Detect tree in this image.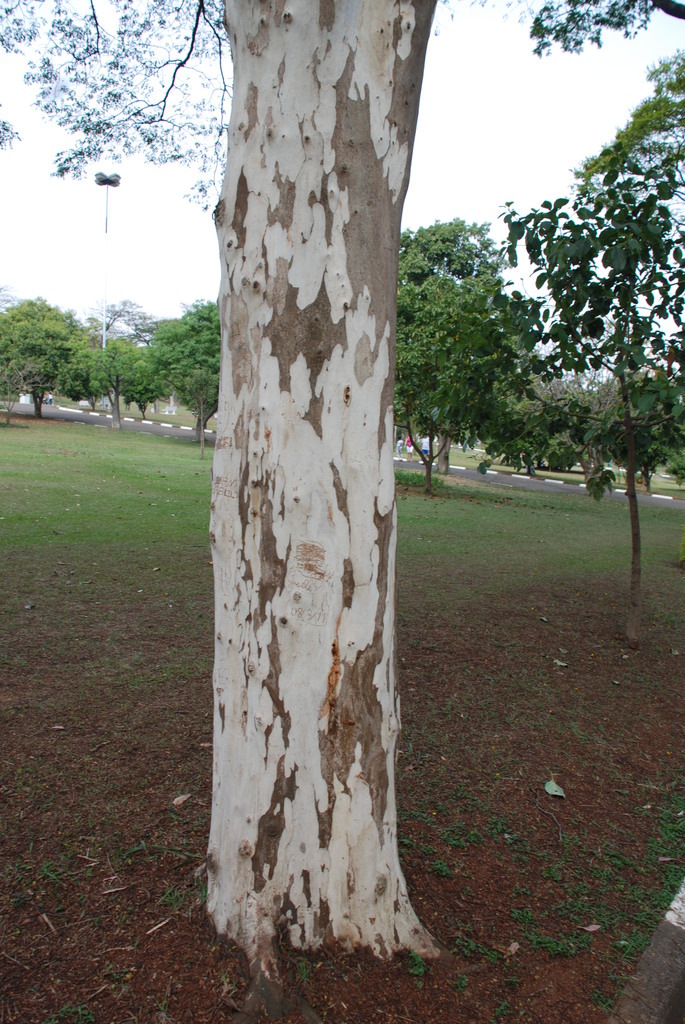
Detection: l=499, t=55, r=684, b=650.
